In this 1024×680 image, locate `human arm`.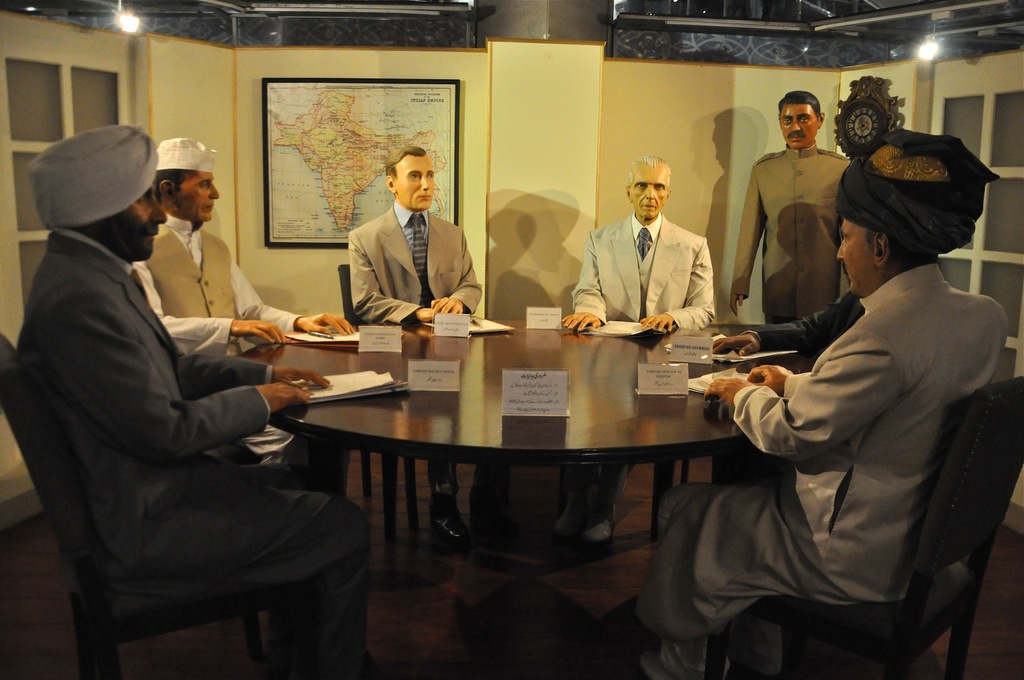
Bounding box: 707:287:851:357.
